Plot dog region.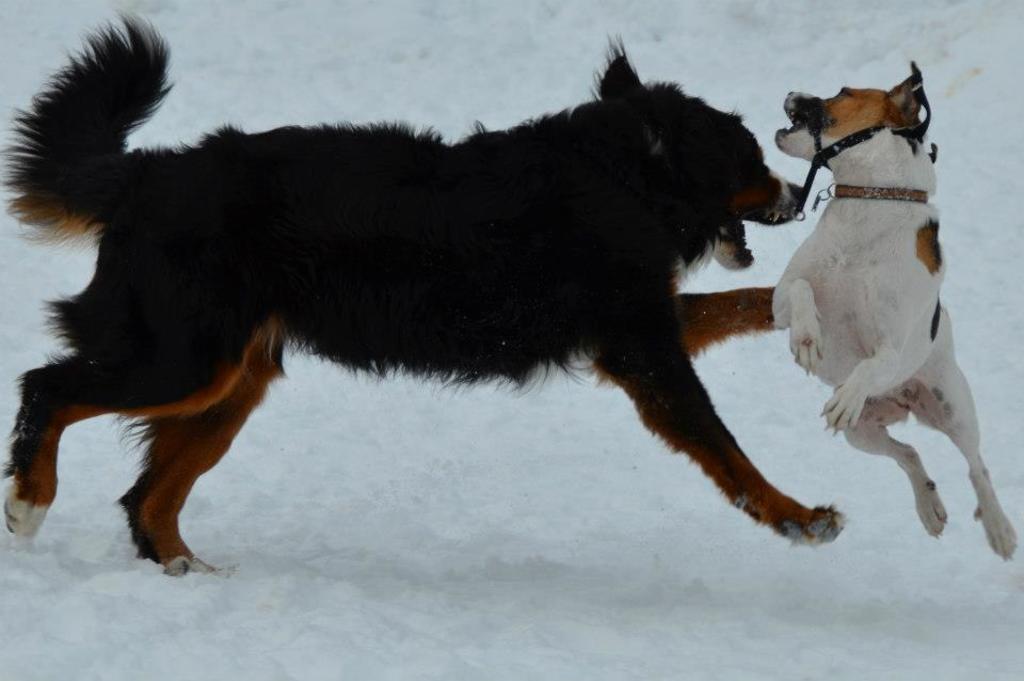
Plotted at x1=777 y1=53 x2=1023 y2=560.
